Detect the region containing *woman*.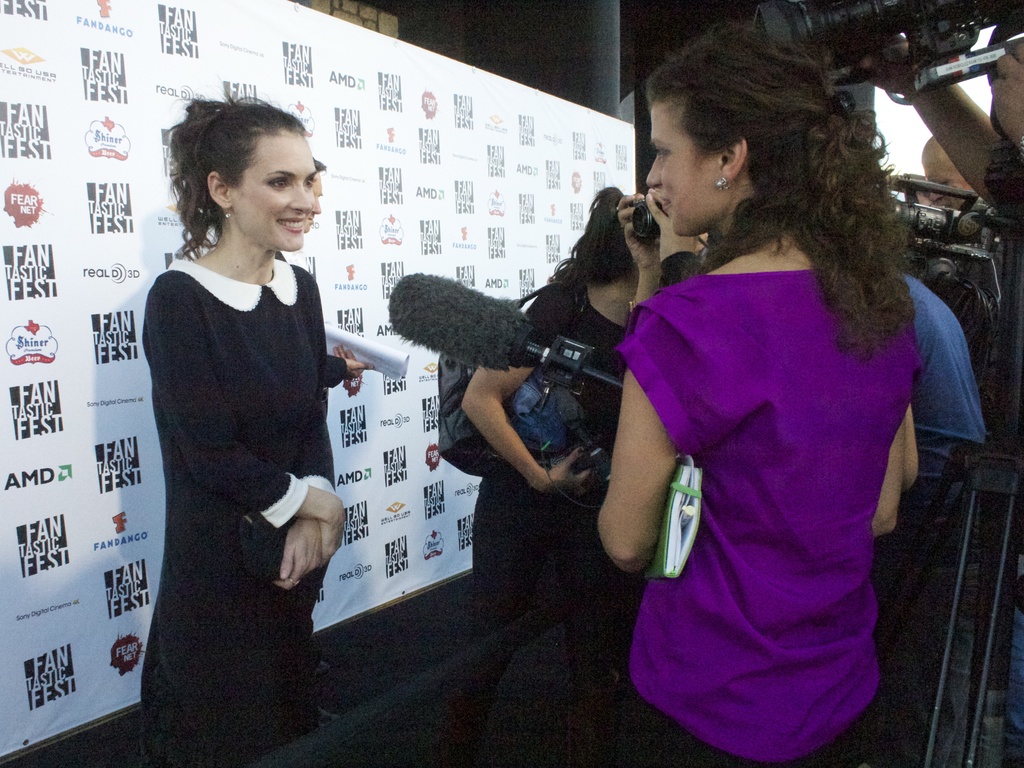
x1=584 y1=19 x2=923 y2=765.
